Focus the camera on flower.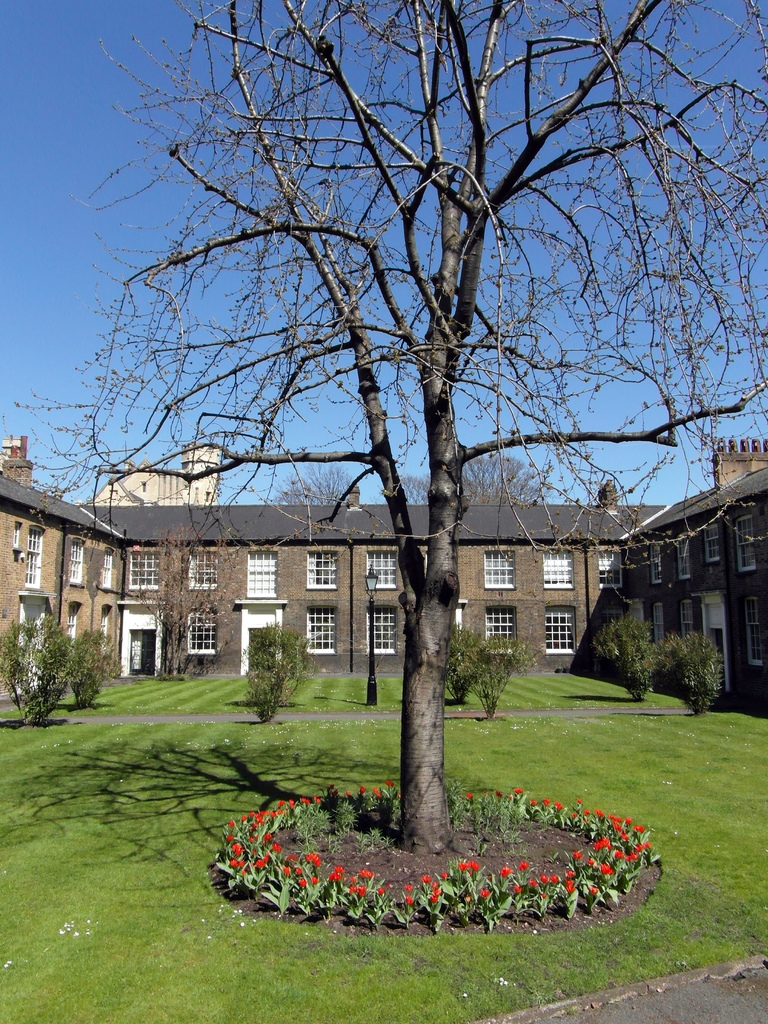
Focus region: (left=406, top=895, right=415, bottom=902).
